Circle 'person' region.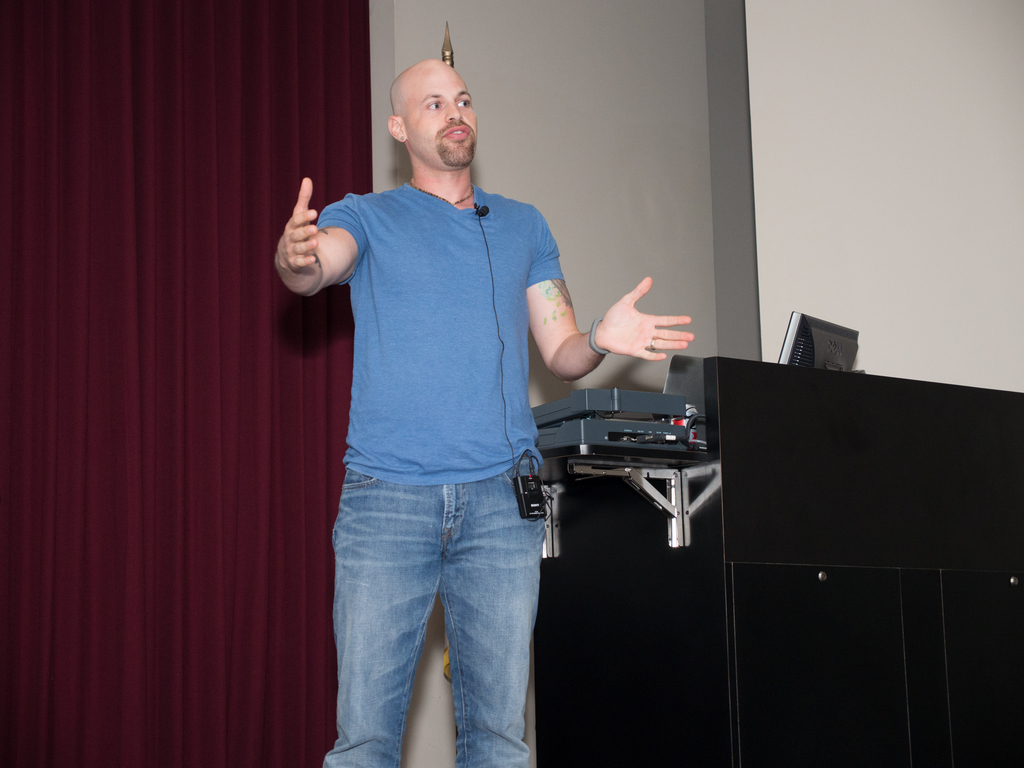
Region: left=272, top=40, right=625, bottom=760.
